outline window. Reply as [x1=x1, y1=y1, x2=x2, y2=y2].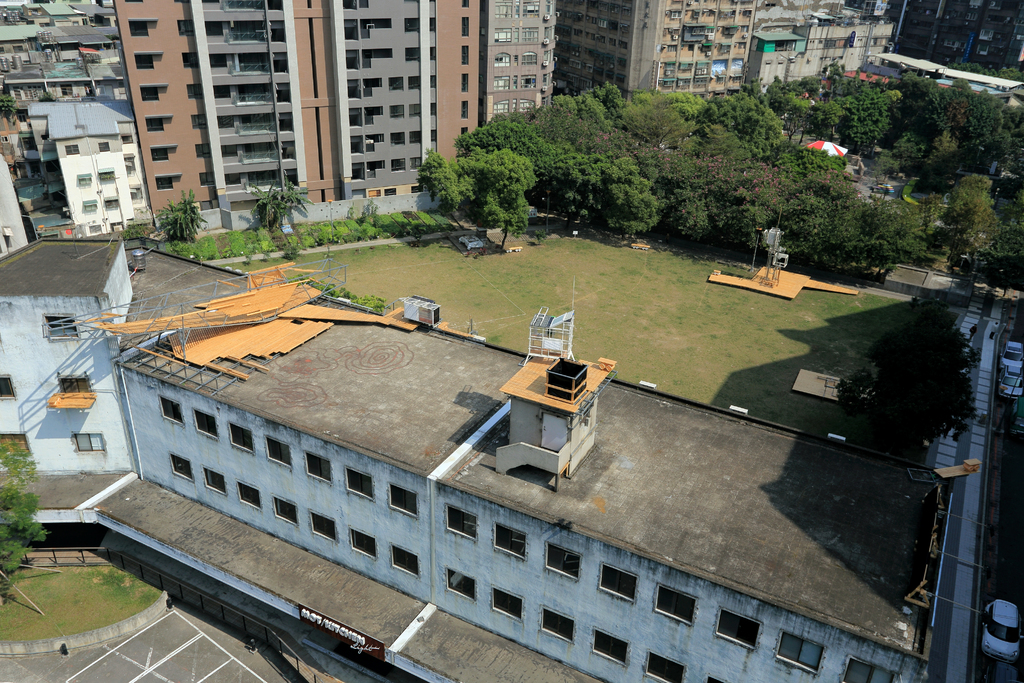
[x1=67, y1=146, x2=79, y2=155].
